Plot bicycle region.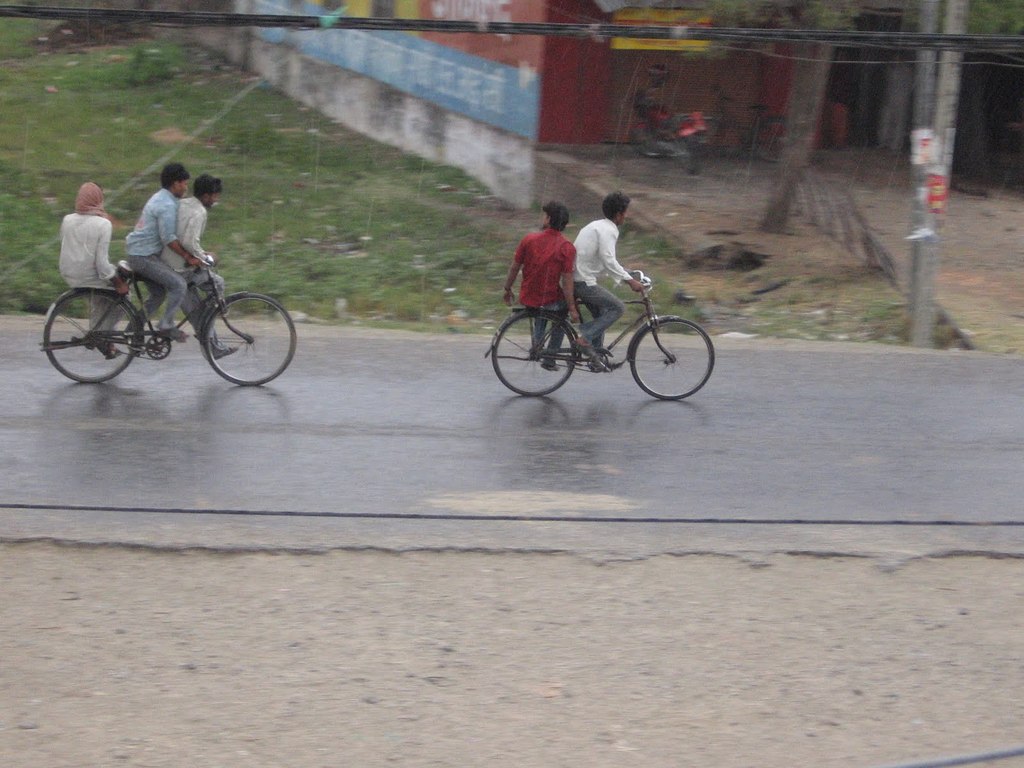
Plotted at {"left": 33, "top": 231, "right": 296, "bottom": 372}.
